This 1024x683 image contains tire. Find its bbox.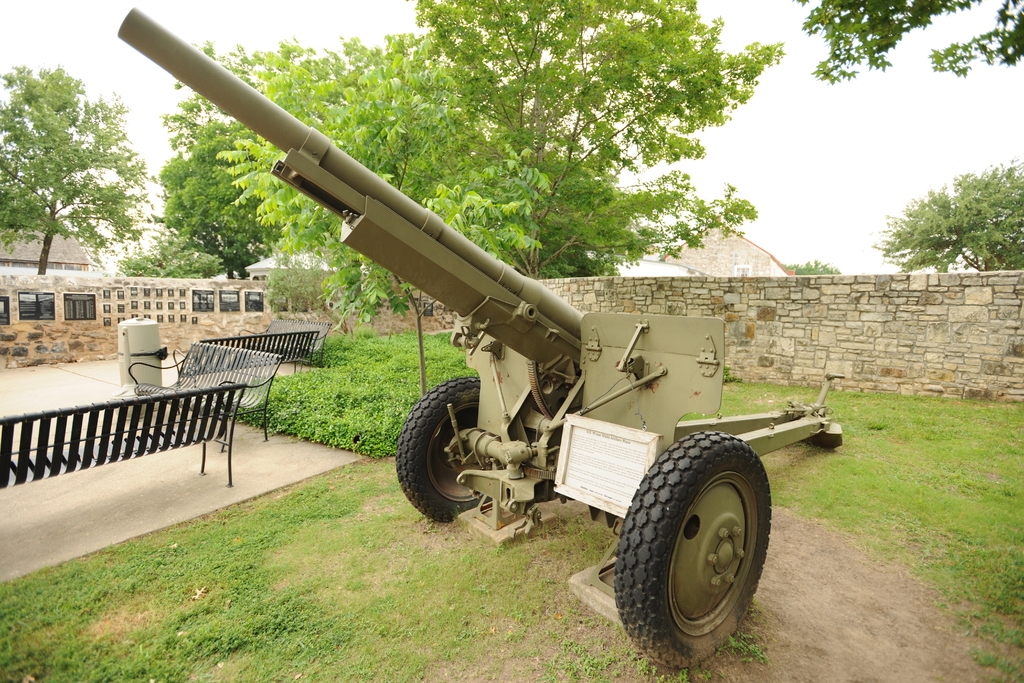
[396, 378, 491, 523].
